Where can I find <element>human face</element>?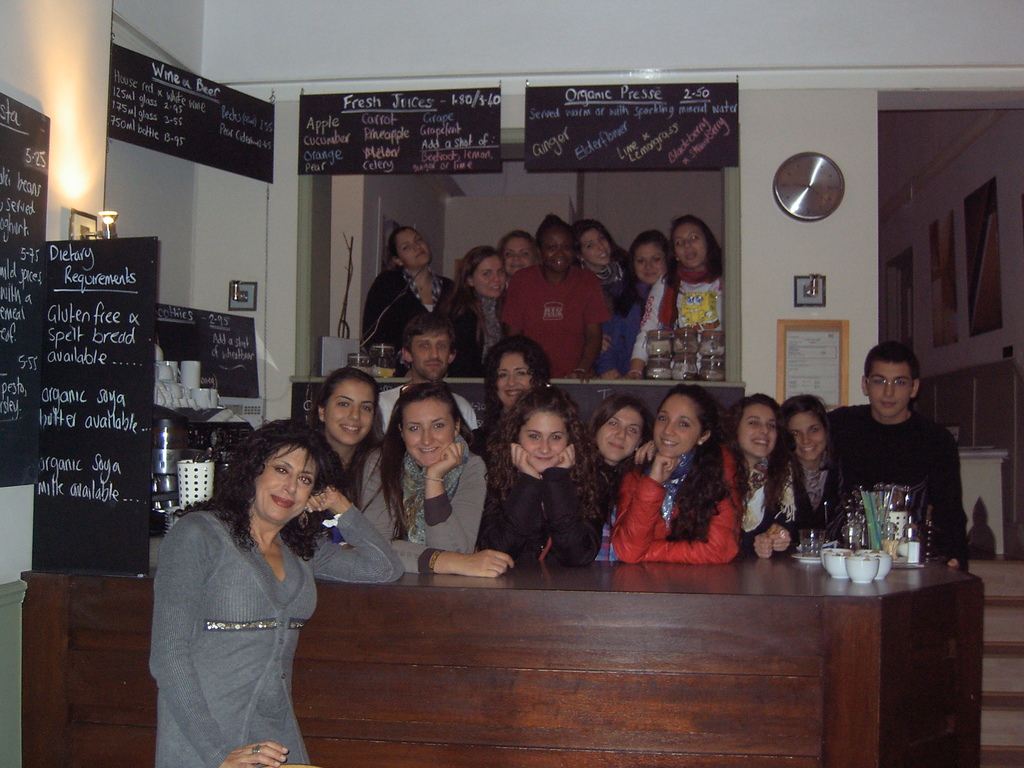
You can find it at [left=502, top=344, right=529, bottom=404].
